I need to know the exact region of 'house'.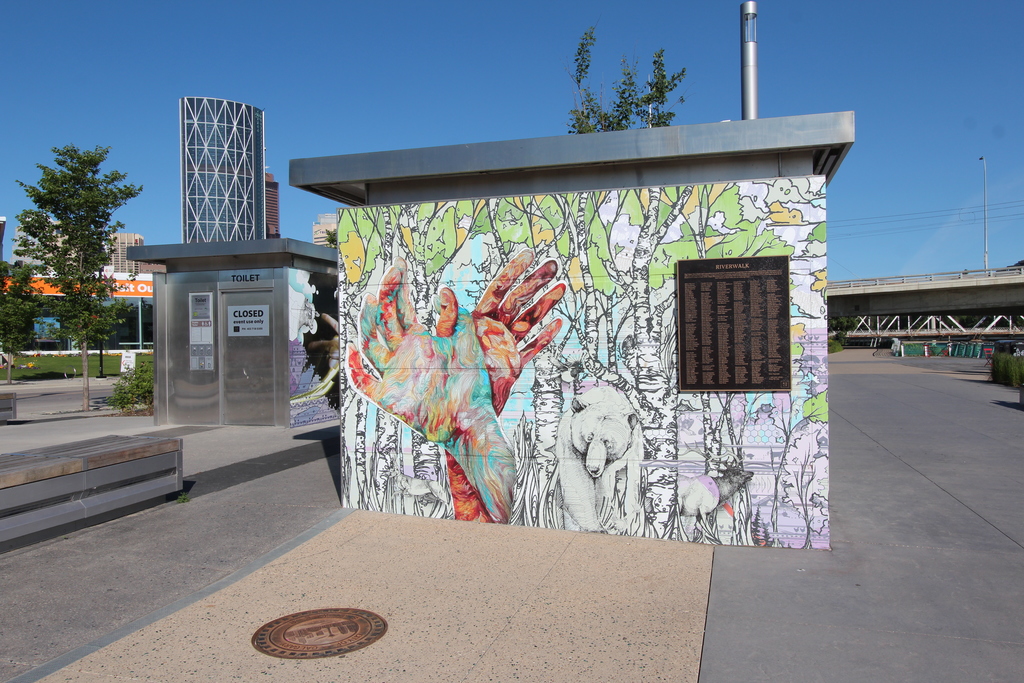
Region: (left=1, top=205, right=69, bottom=353).
